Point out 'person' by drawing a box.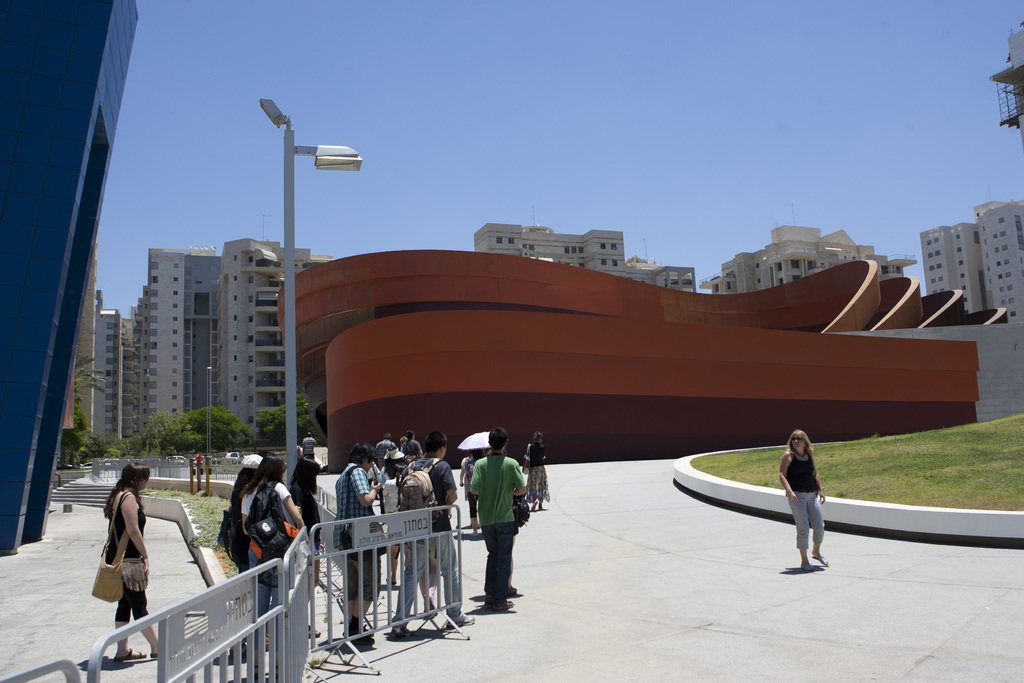
pyautogui.locateOnScreen(383, 441, 426, 635).
